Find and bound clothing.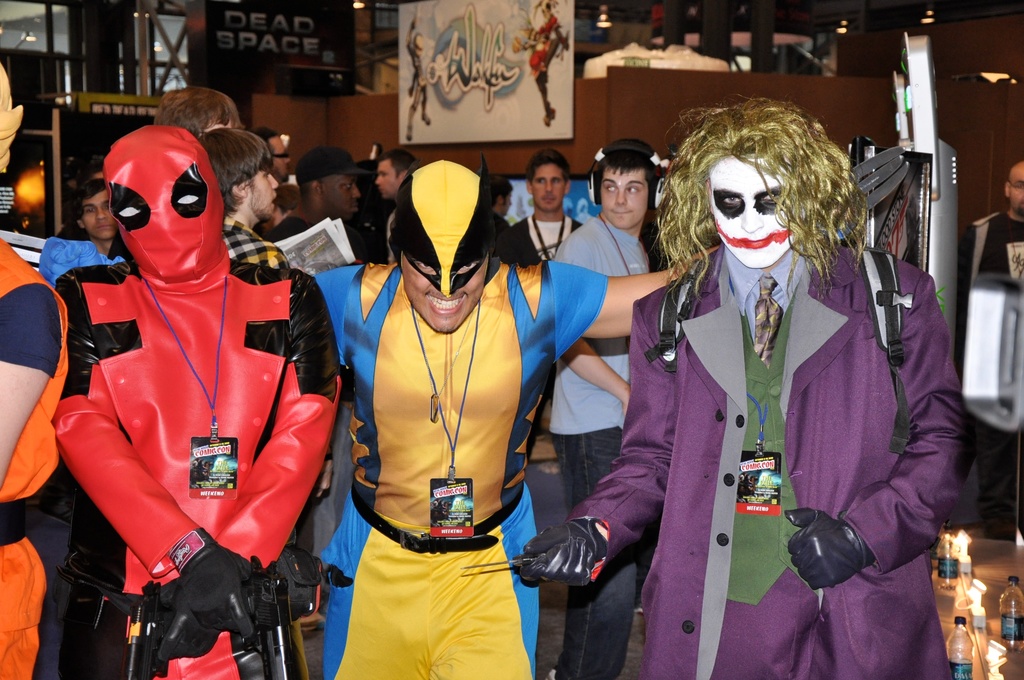
Bound: detection(967, 205, 1023, 541).
